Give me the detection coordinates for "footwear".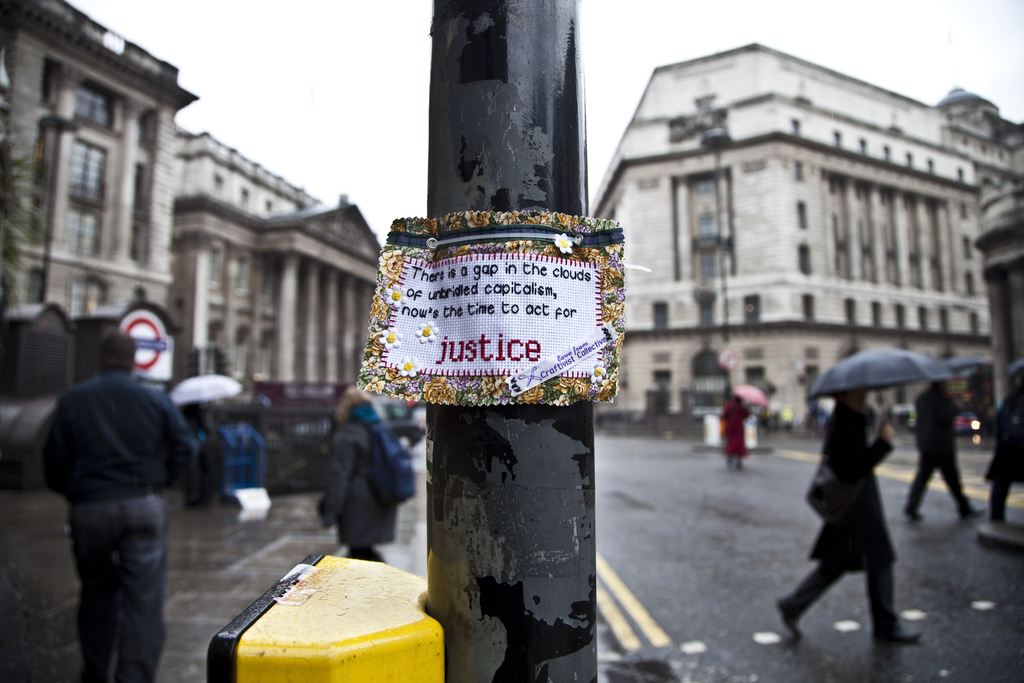
x1=902 y1=501 x2=924 y2=521.
